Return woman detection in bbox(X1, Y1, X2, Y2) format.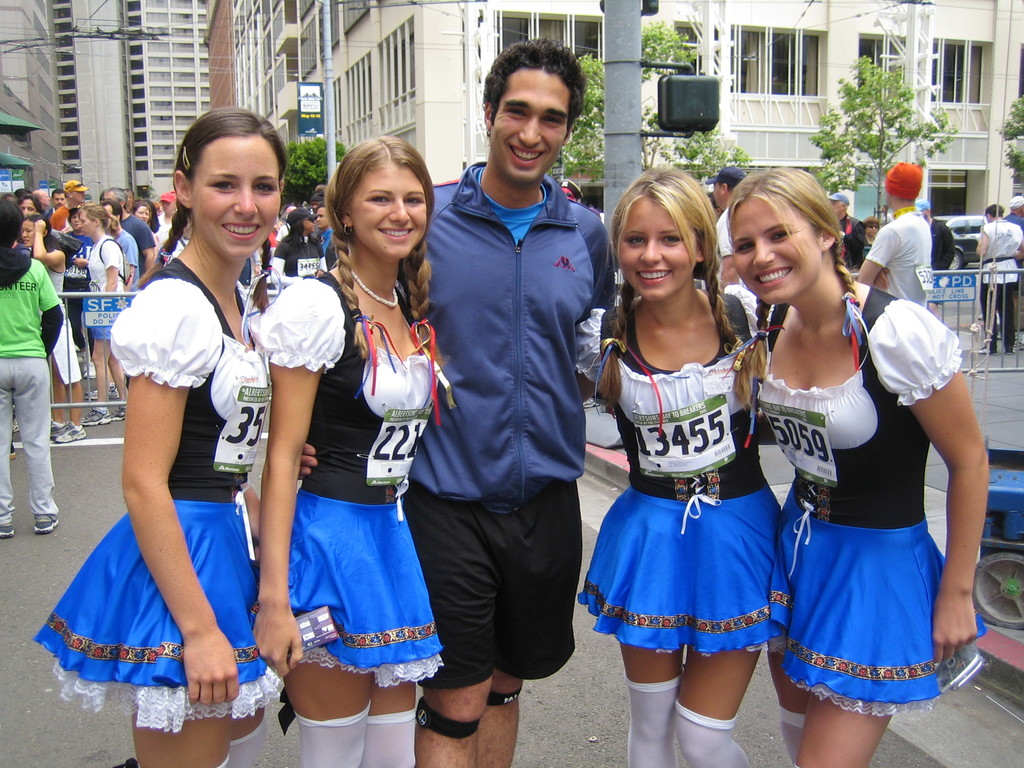
bbox(16, 211, 90, 445).
